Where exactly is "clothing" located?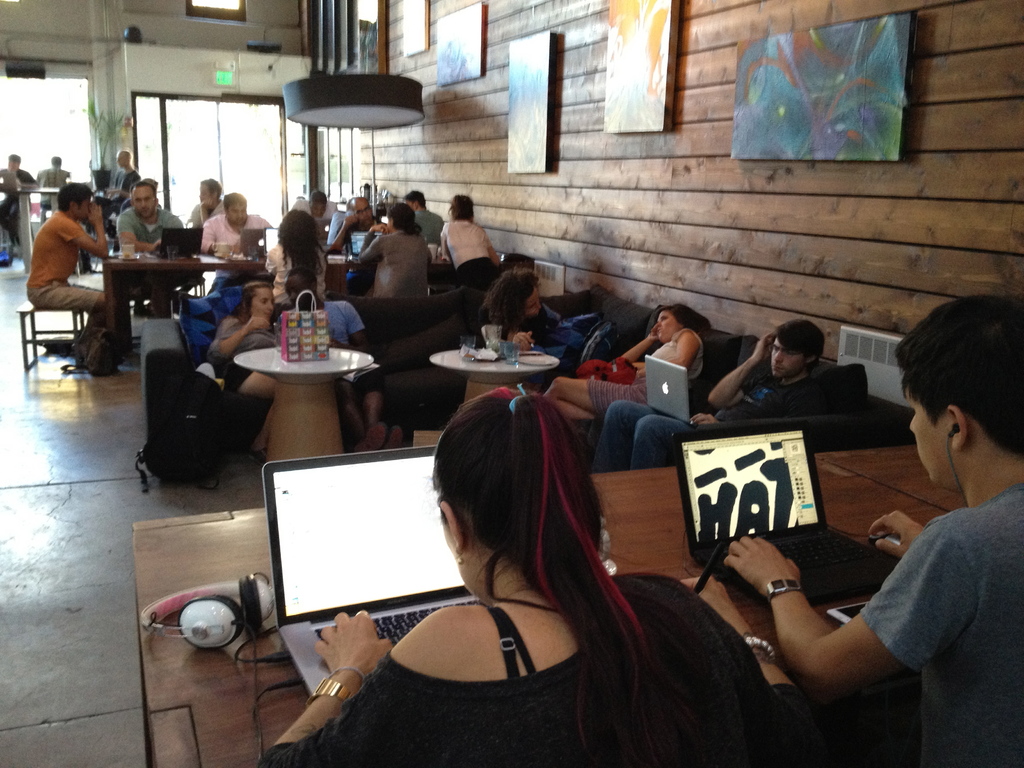
Its bounding box is {"x1": 248, "y1": 584, "x2": 819, "y2": 767}.
